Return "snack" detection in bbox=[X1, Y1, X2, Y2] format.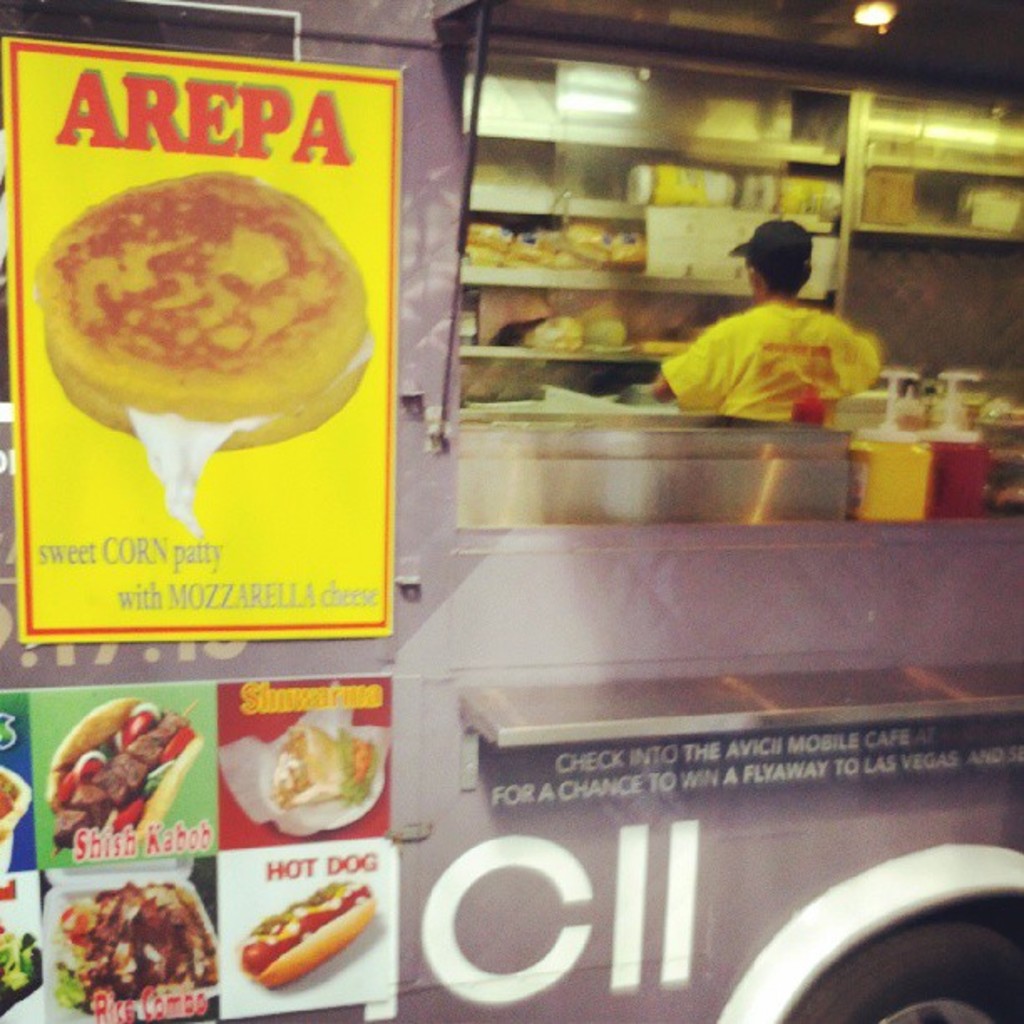
bbox=[28, 694, 197, 865].
